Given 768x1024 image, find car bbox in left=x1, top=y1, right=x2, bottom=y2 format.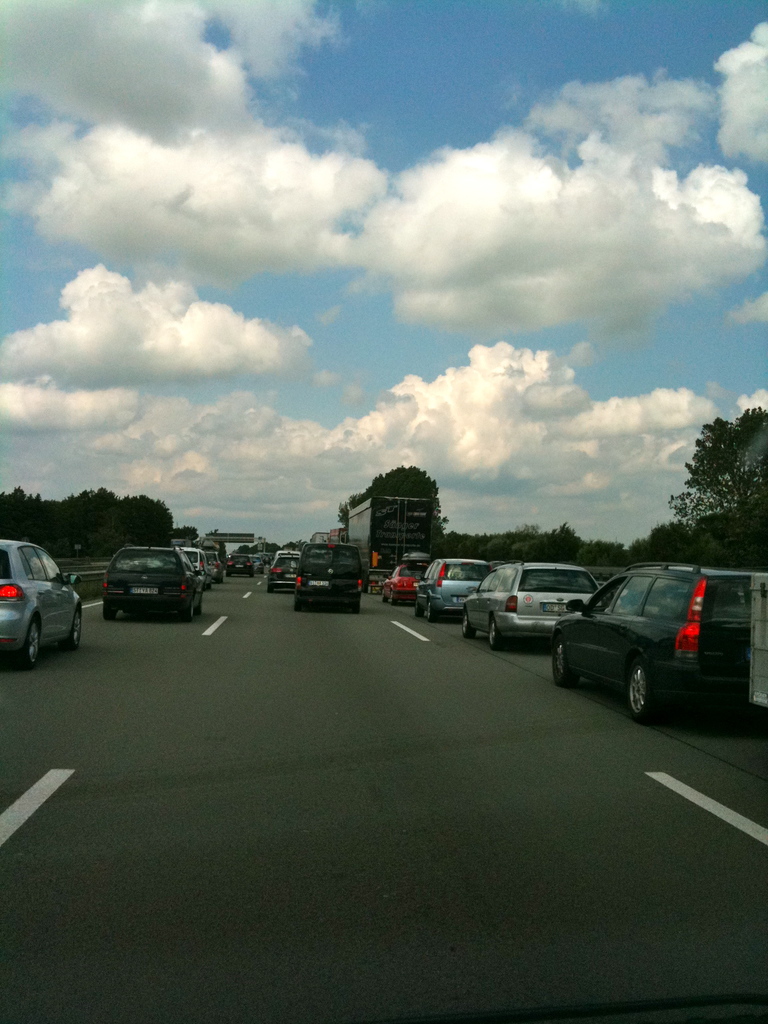
left=225, top=547, right=259, bottom=573.
